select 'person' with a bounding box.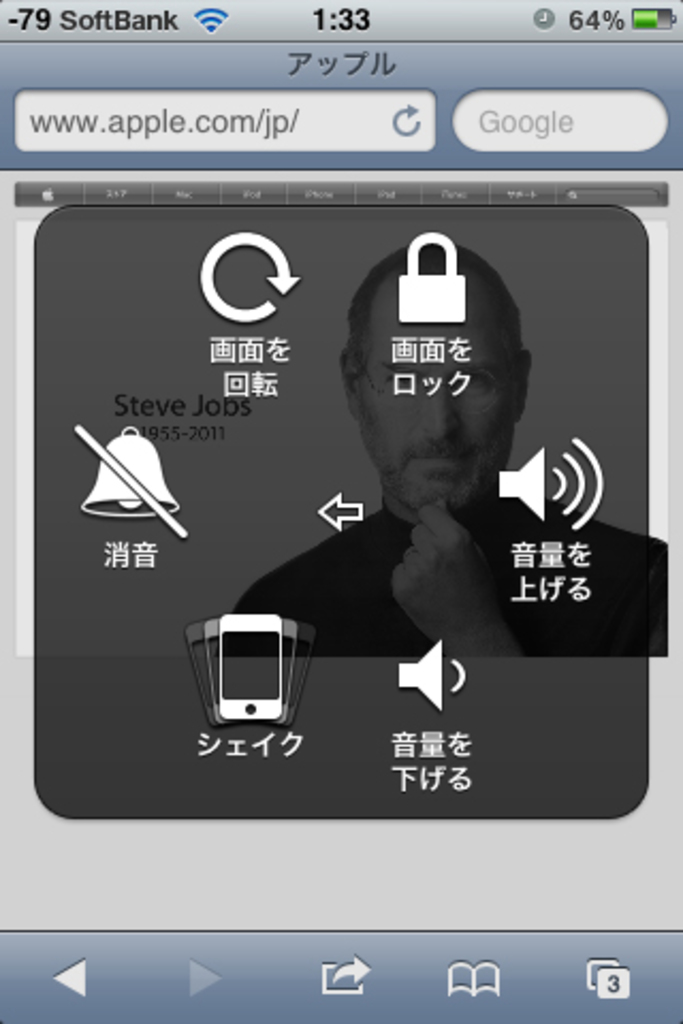
[x1=216, y1=241, x2=670, y2=651].
